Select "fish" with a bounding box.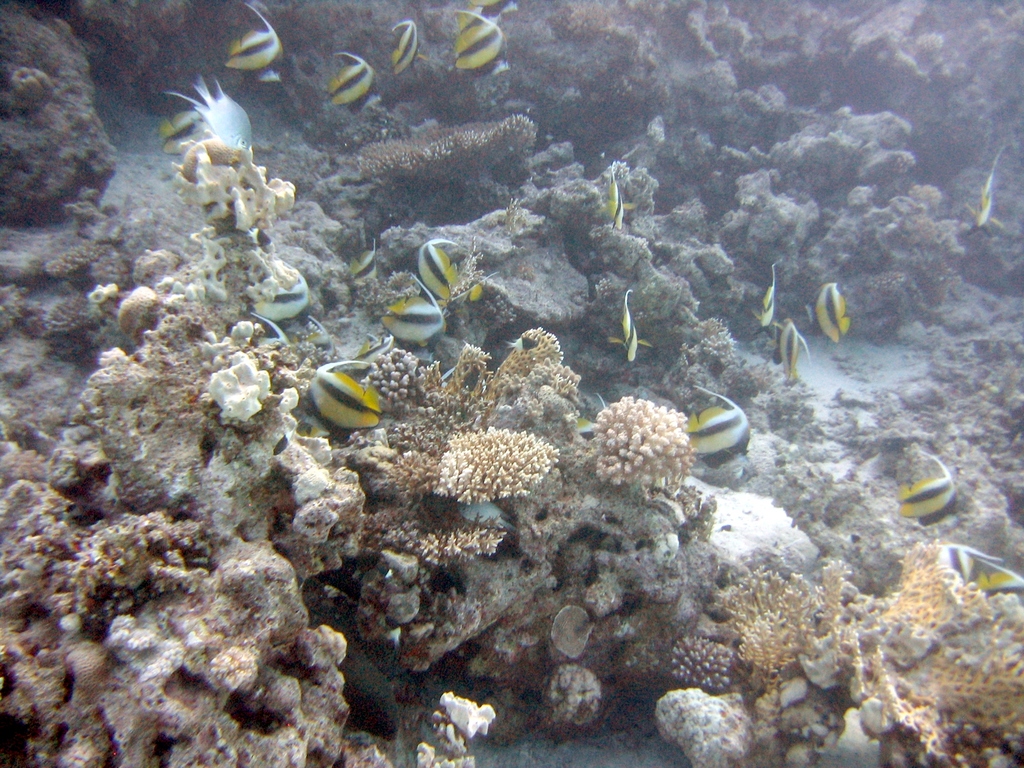
(805, 278, 851, 342).
